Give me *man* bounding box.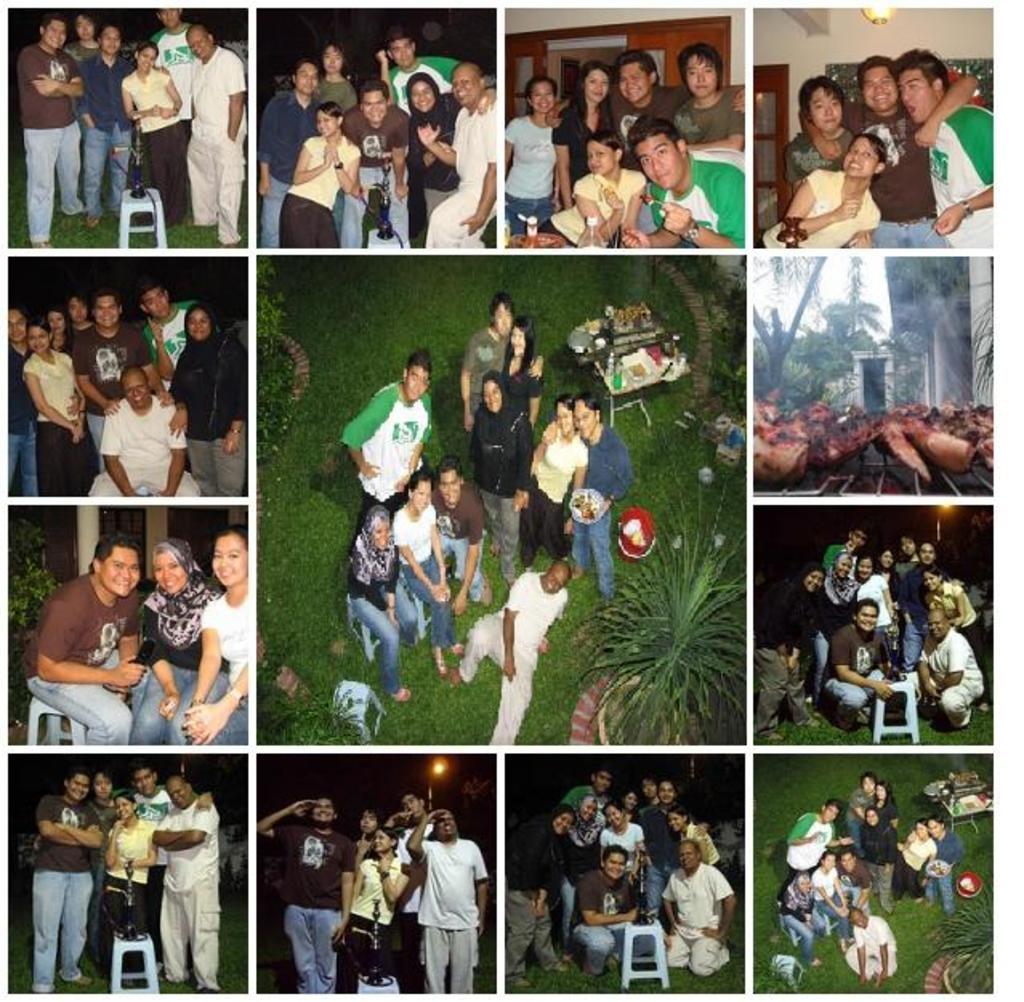
776/798/841/893.
